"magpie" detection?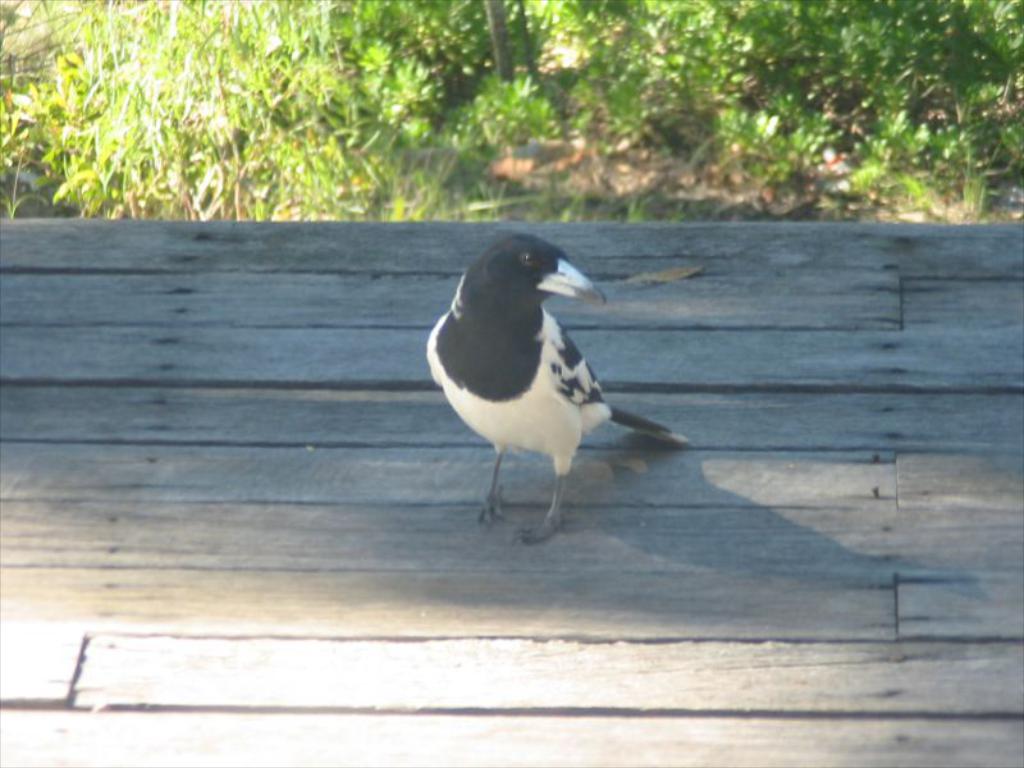
421:228:695:547
